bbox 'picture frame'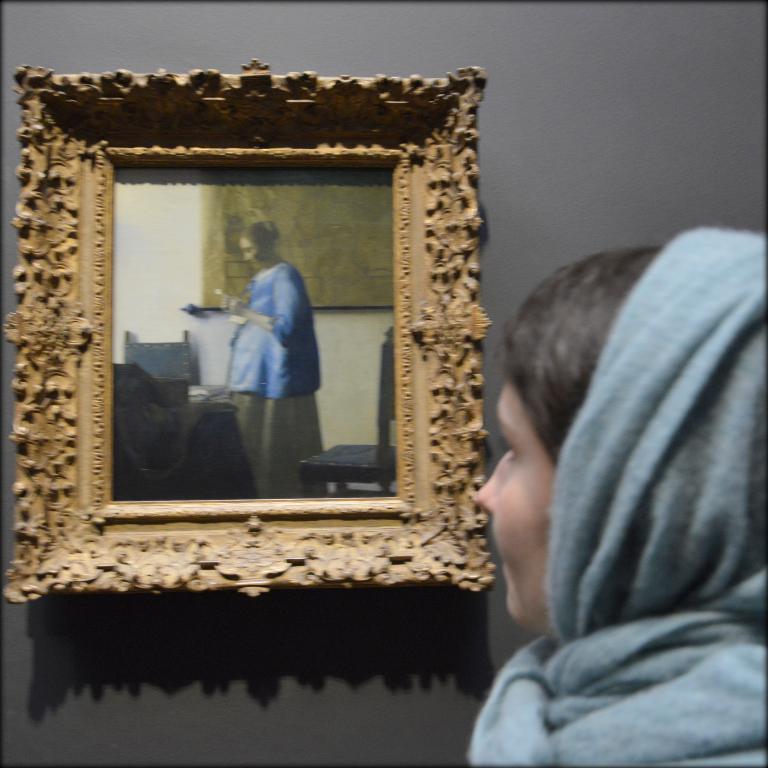
x1=0 y1=59 x2=494 y2=607
